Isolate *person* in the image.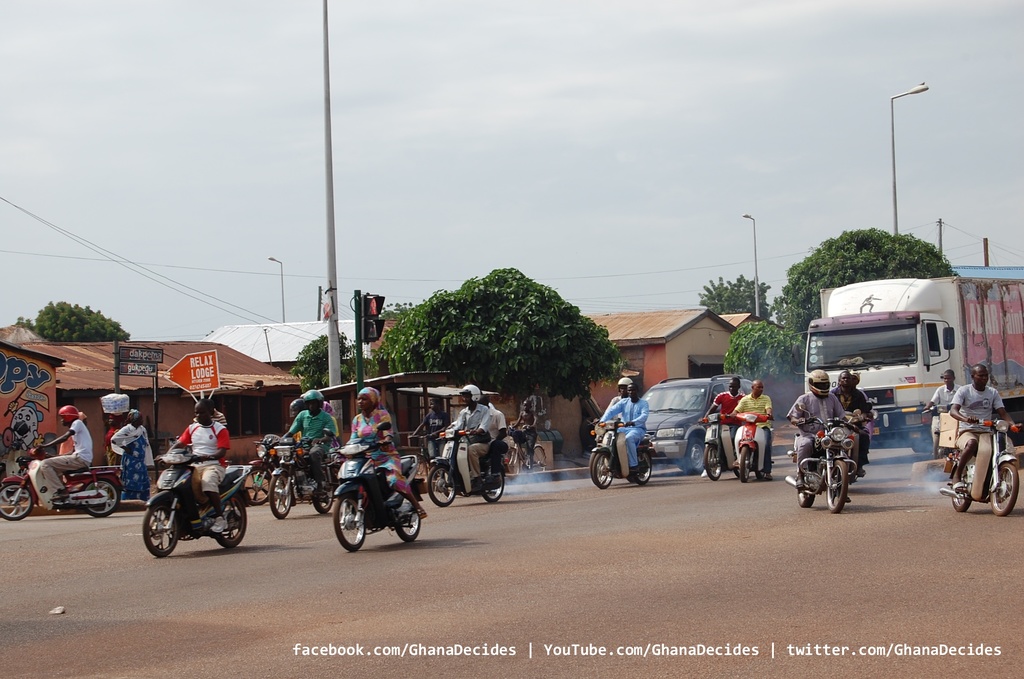
Isolated region: [291,398,301,452].
